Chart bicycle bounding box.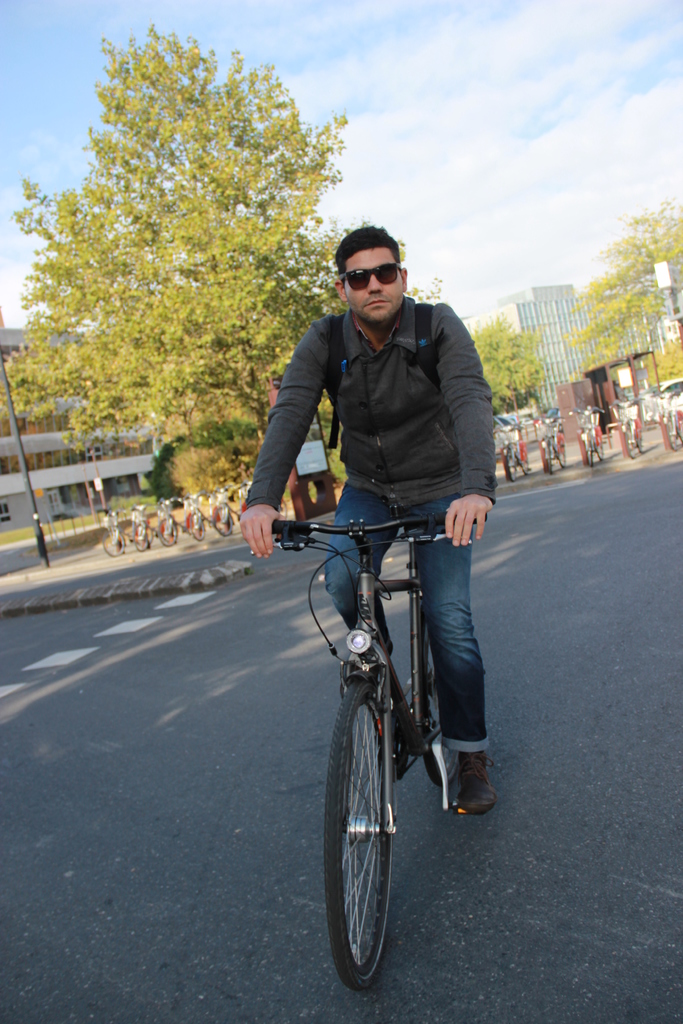
Charted: pyautogui.locateOnScreen(500, 422, 527, 483).
